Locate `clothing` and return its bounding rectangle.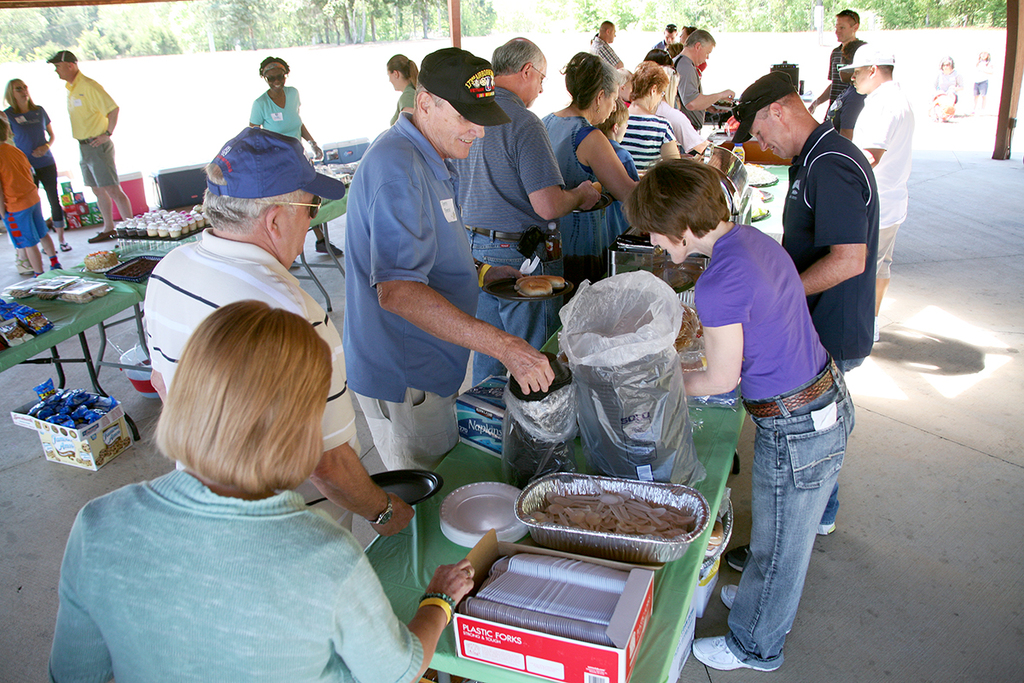
Rect(725, 70, 879, 520).
